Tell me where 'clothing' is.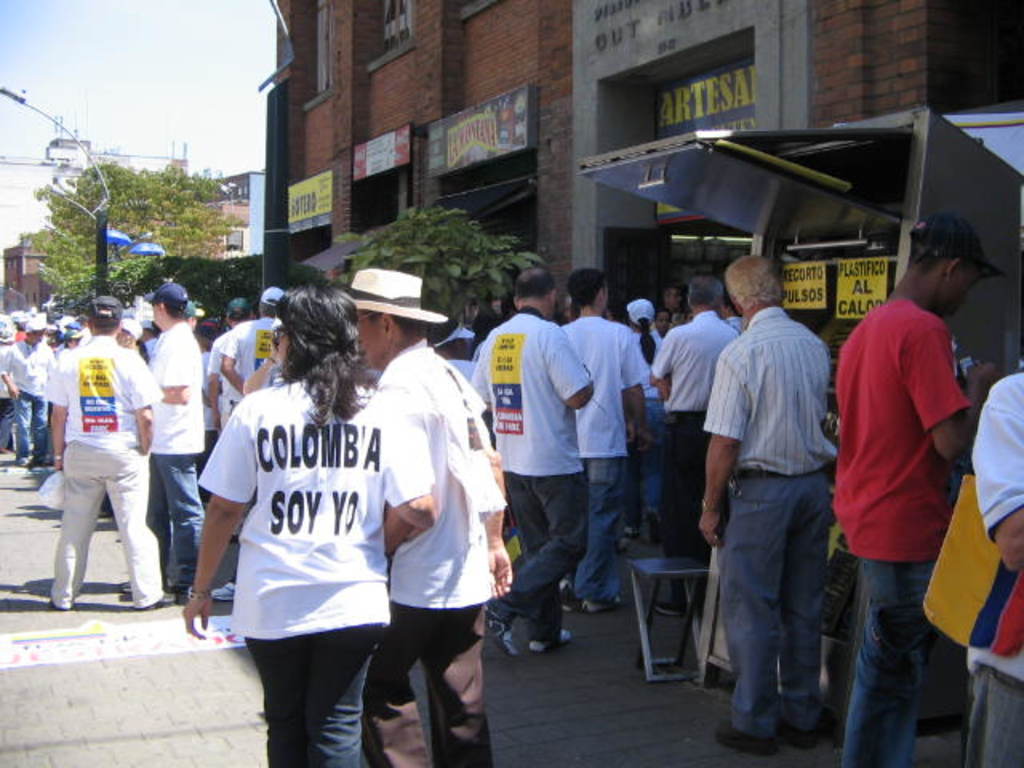
'clothing' is at x1=560 y1=317 x2=653 y2=600.
